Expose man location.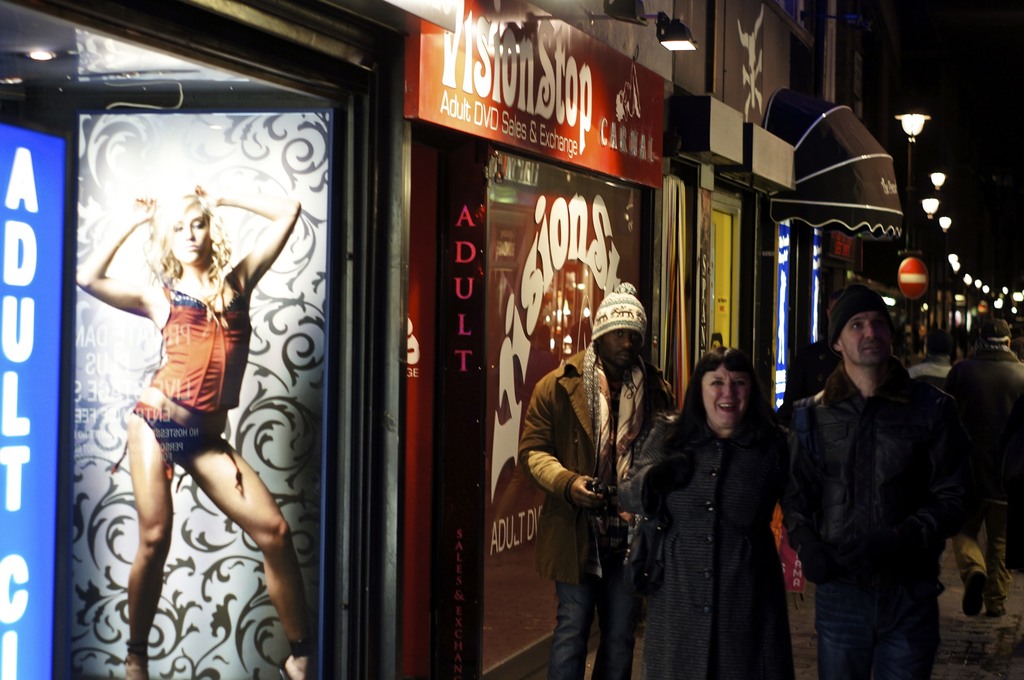
Exposed at (945, 319, 1023, 619).
